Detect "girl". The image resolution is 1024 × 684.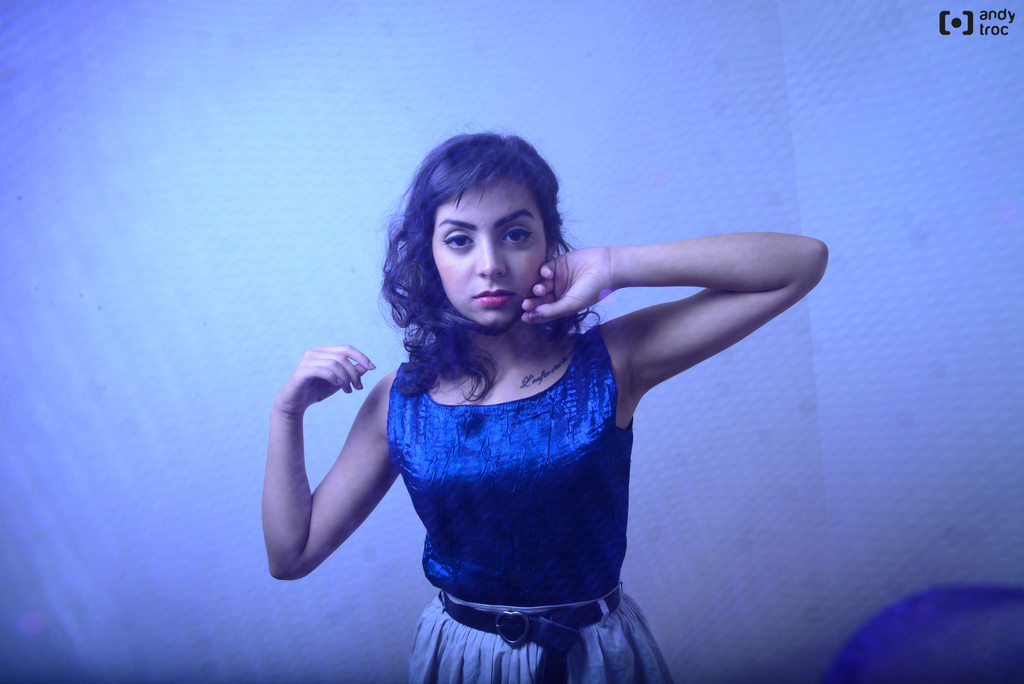
(260,131,828,683).
